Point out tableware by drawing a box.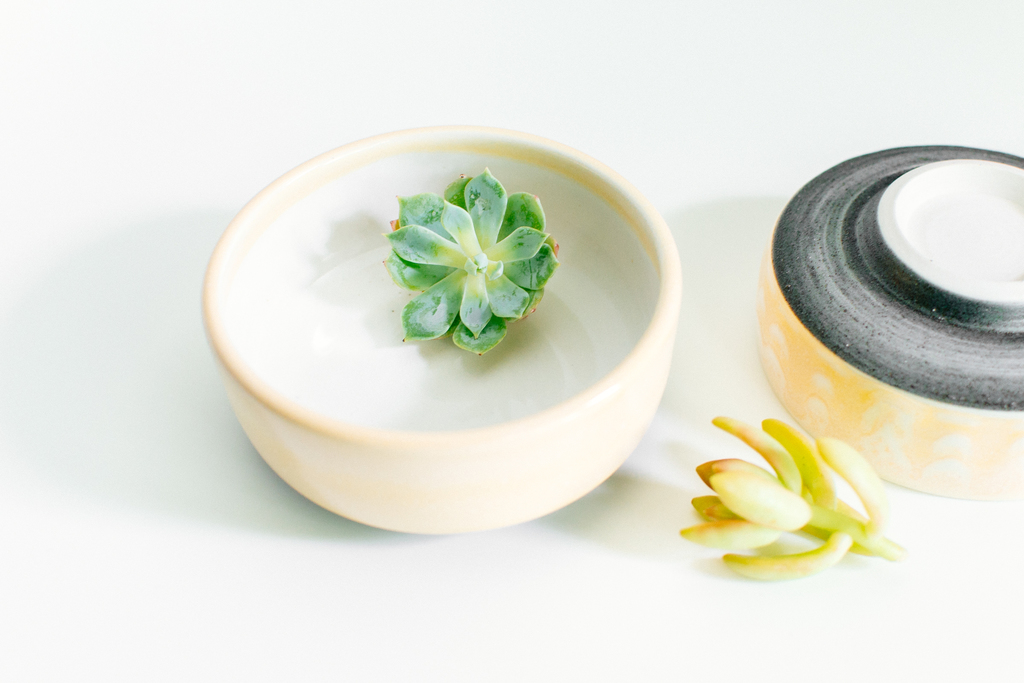
<region>200, 122, 682, 536</region>.
